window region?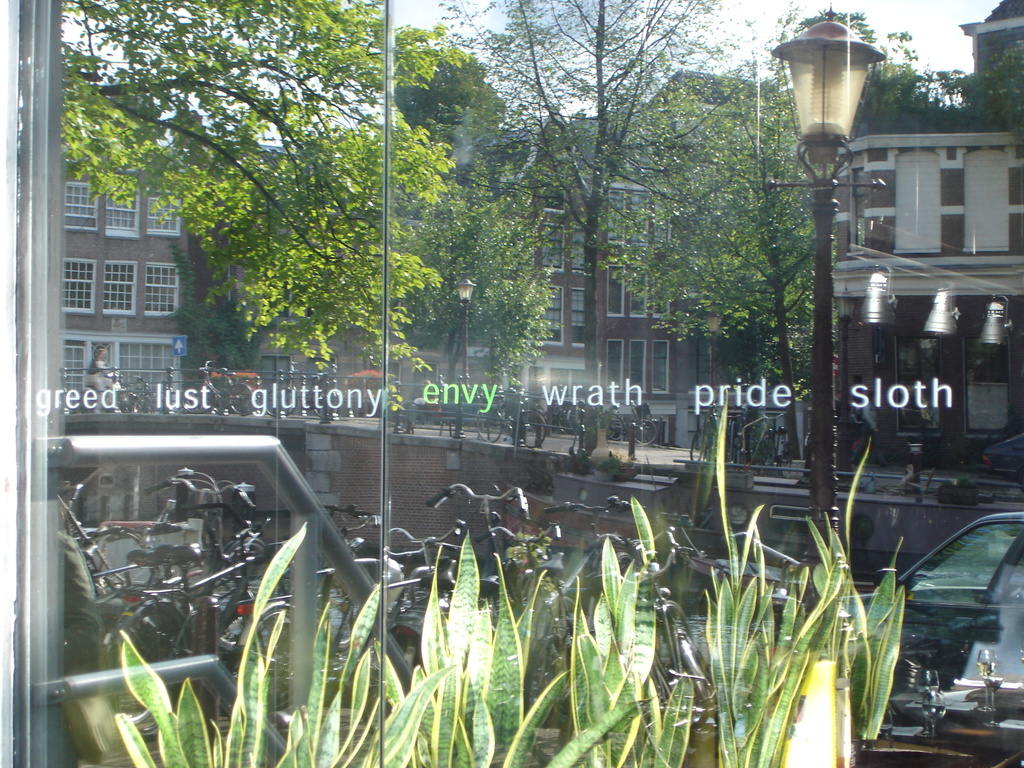
BBox(451, 273, 591, 348)
